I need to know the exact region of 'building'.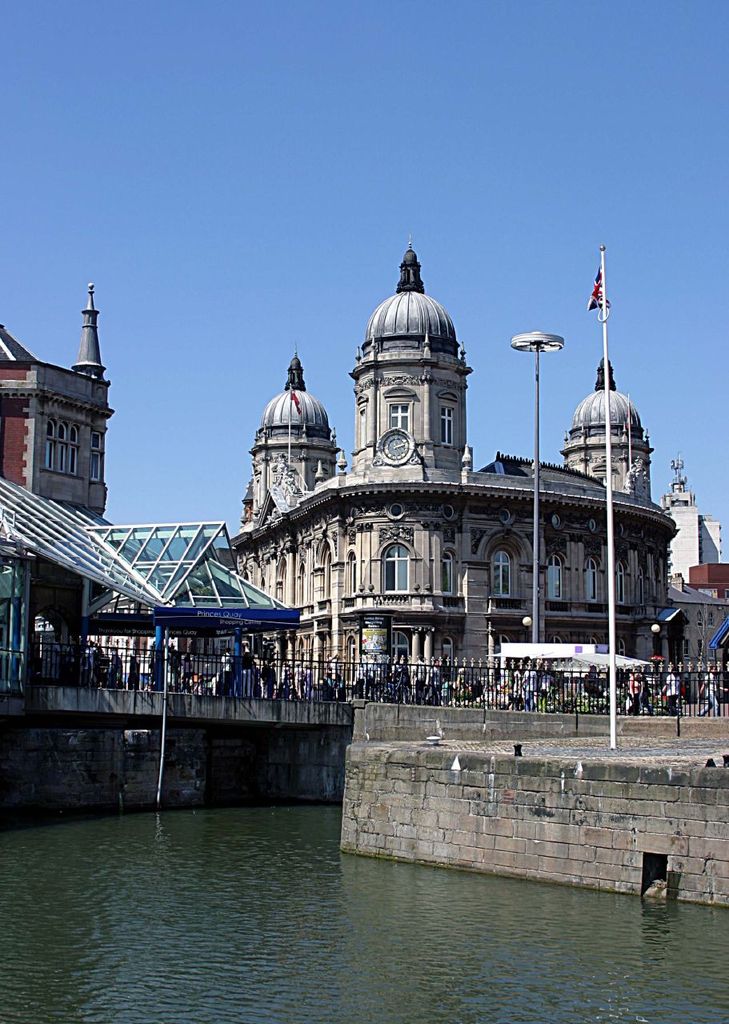
Region: <box>227,238,676,690</box>.
